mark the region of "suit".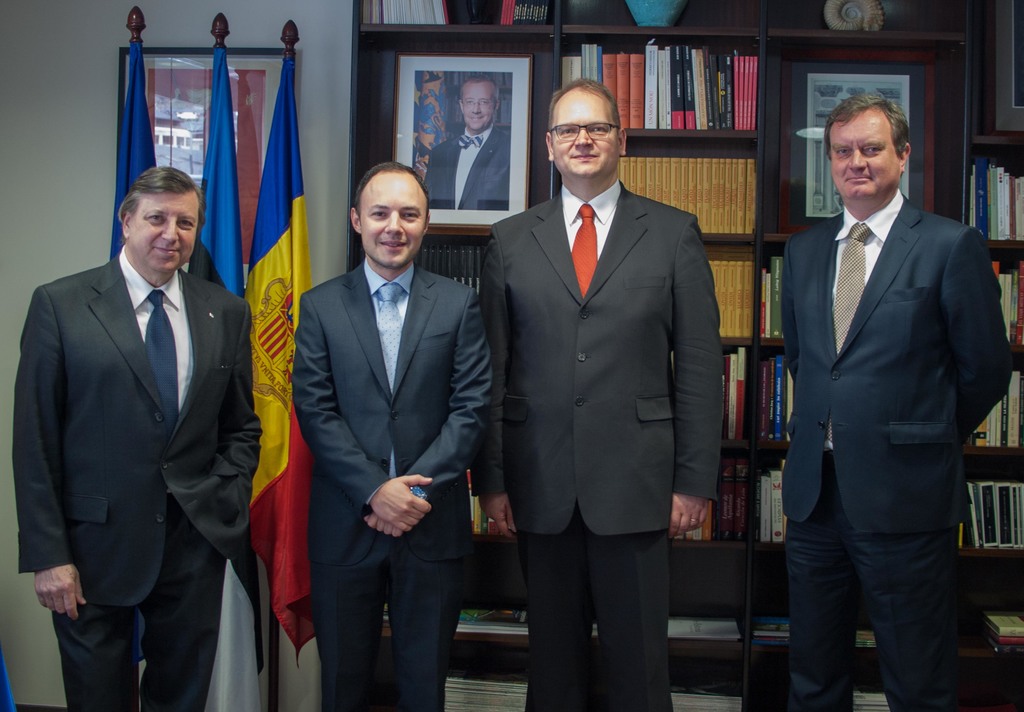
Region: [288, 254, 492, 711].
